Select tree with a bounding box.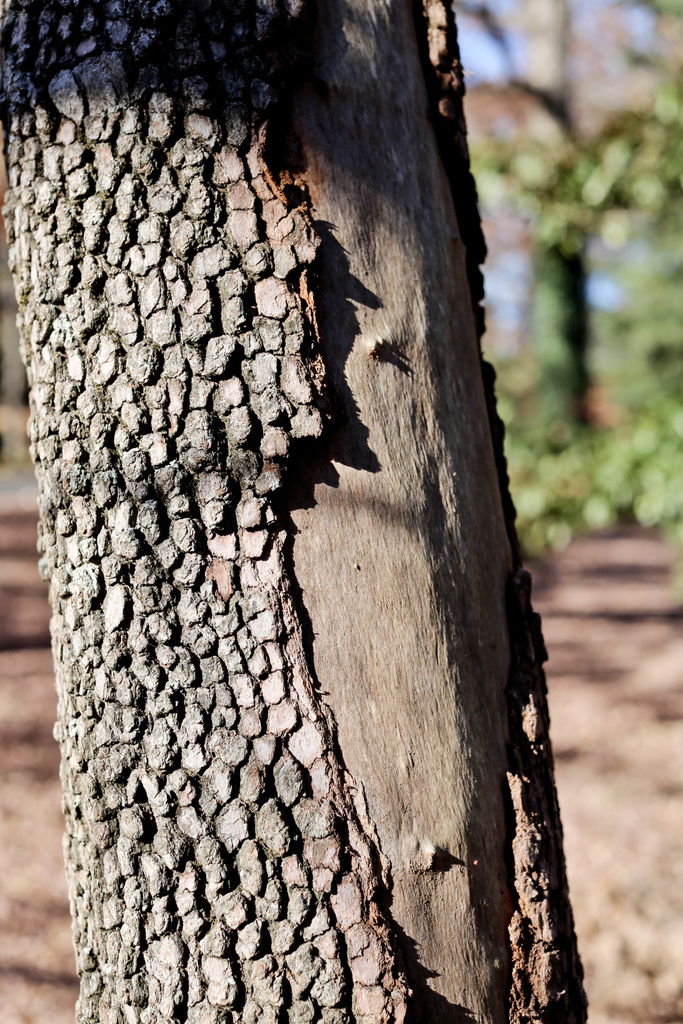
pyautogui.locateOnScreen(0, 72, 614, 927).
